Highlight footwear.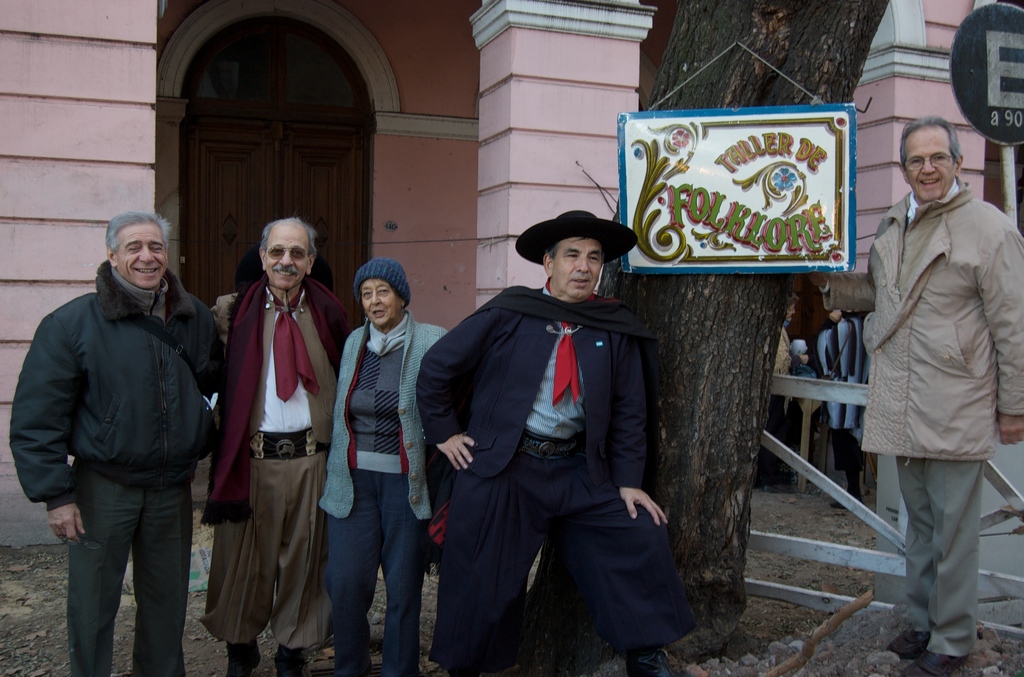
Highlighted region: box(890, 627, 940, 662).
